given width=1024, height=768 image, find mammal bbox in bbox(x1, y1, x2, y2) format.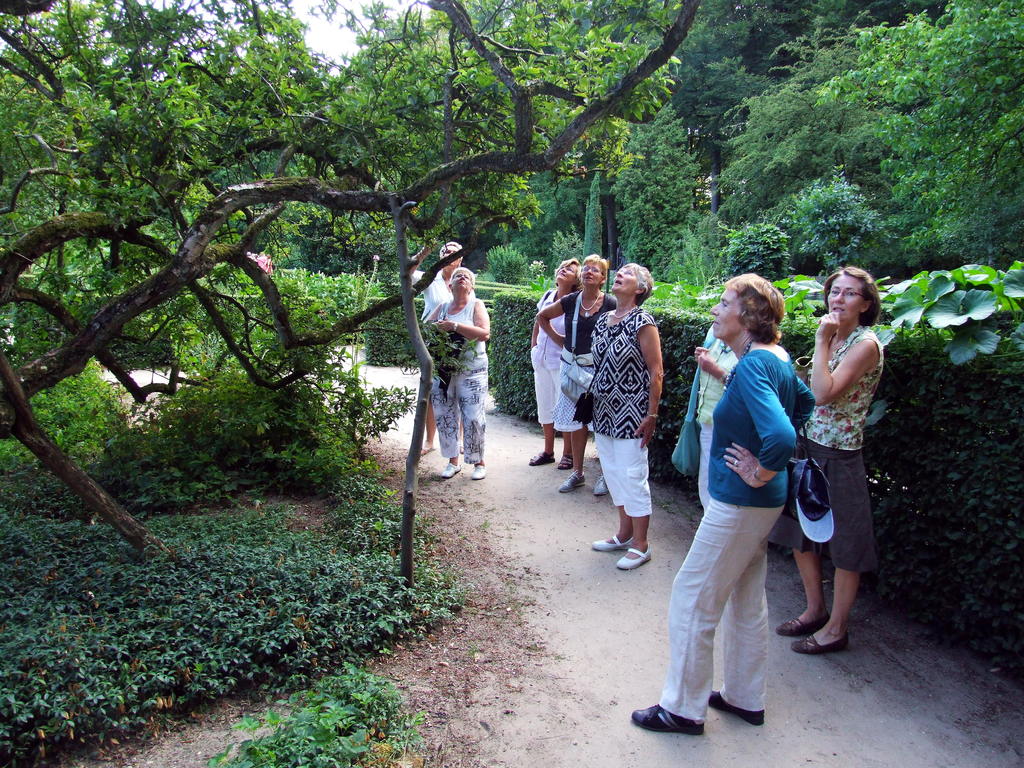
bbox(422, 263, 490, 479).
